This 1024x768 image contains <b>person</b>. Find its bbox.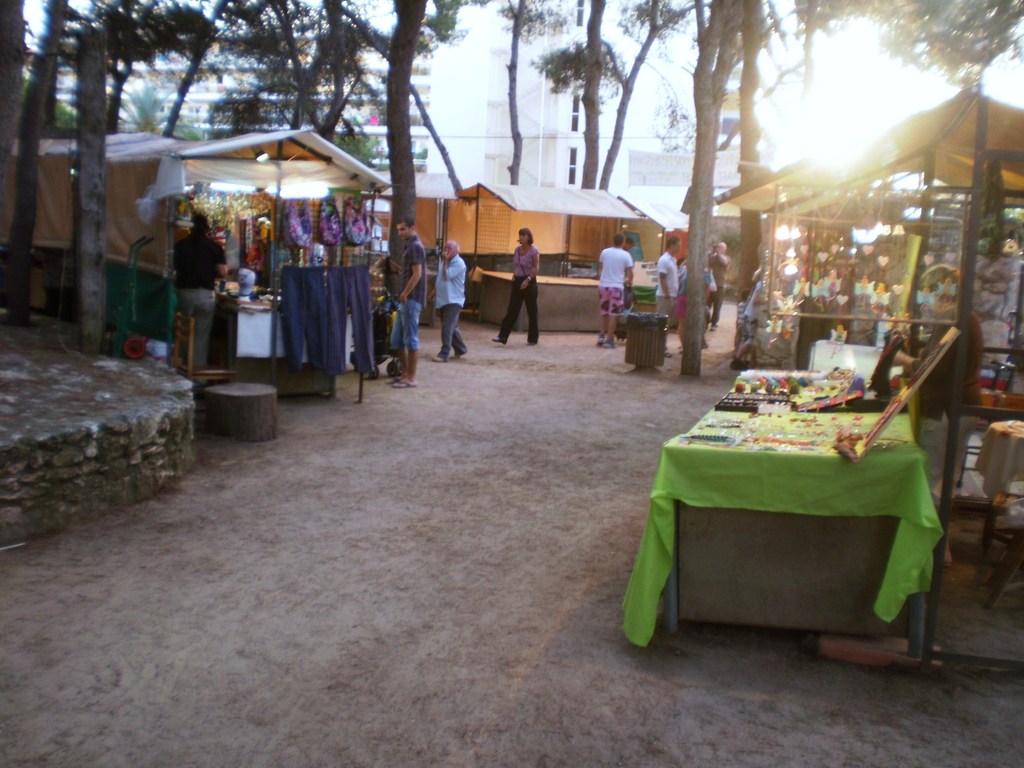
x1=708 y1=242 x2=729 y2=328.
